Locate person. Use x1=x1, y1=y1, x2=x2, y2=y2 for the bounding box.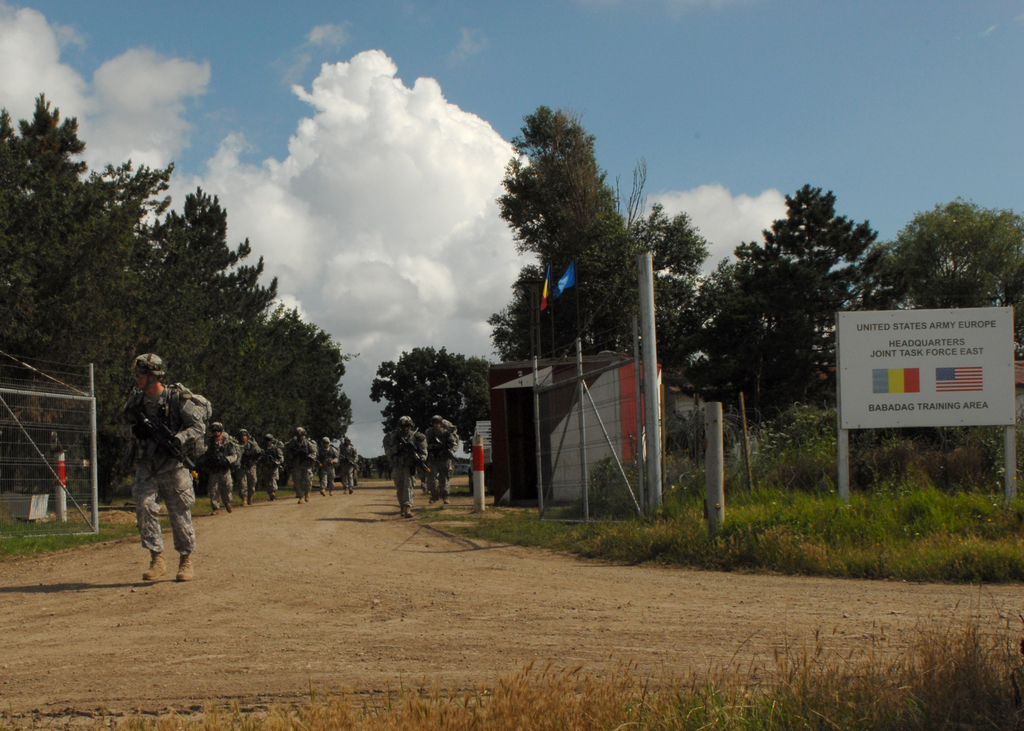
x1=425, y1=414, x2=463, y2=506.
